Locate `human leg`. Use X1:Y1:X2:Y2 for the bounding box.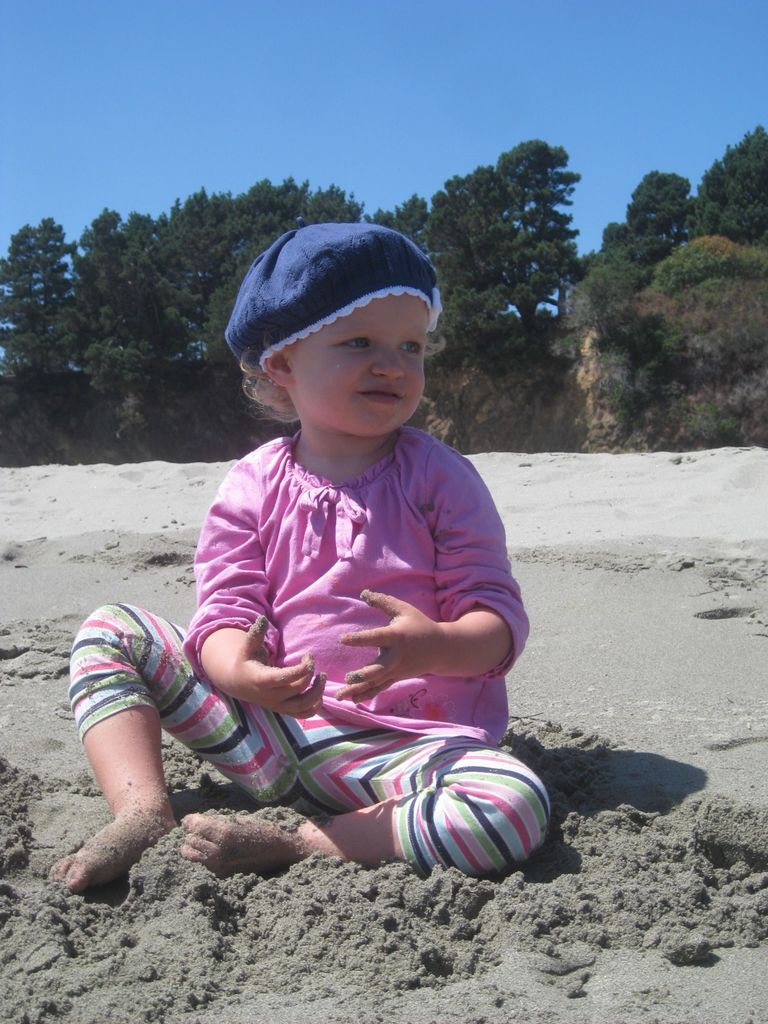
181:710:556:879.
